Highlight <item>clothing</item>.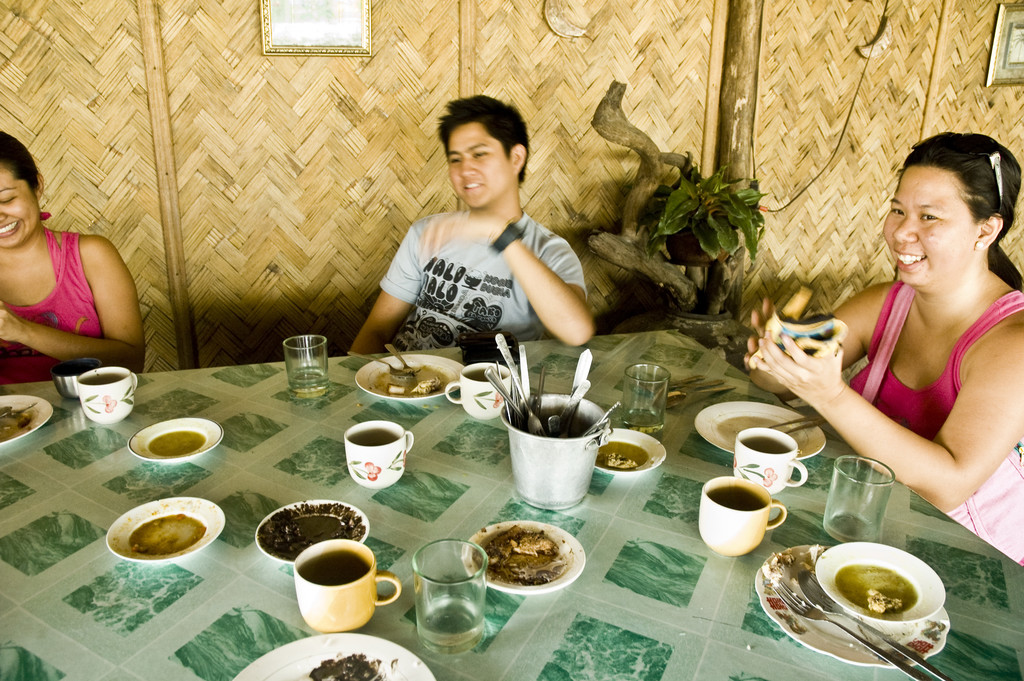
Highlighted region: {"left": 850, "top": 291, "right": 1023, "bottom": 438}.
